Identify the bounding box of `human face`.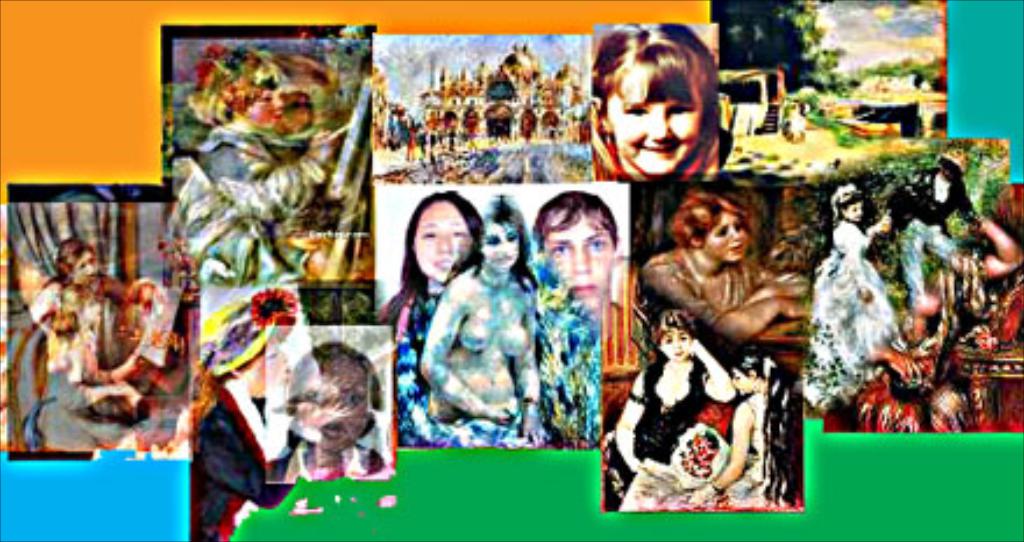
BBox(540, 209, 617, 305).
